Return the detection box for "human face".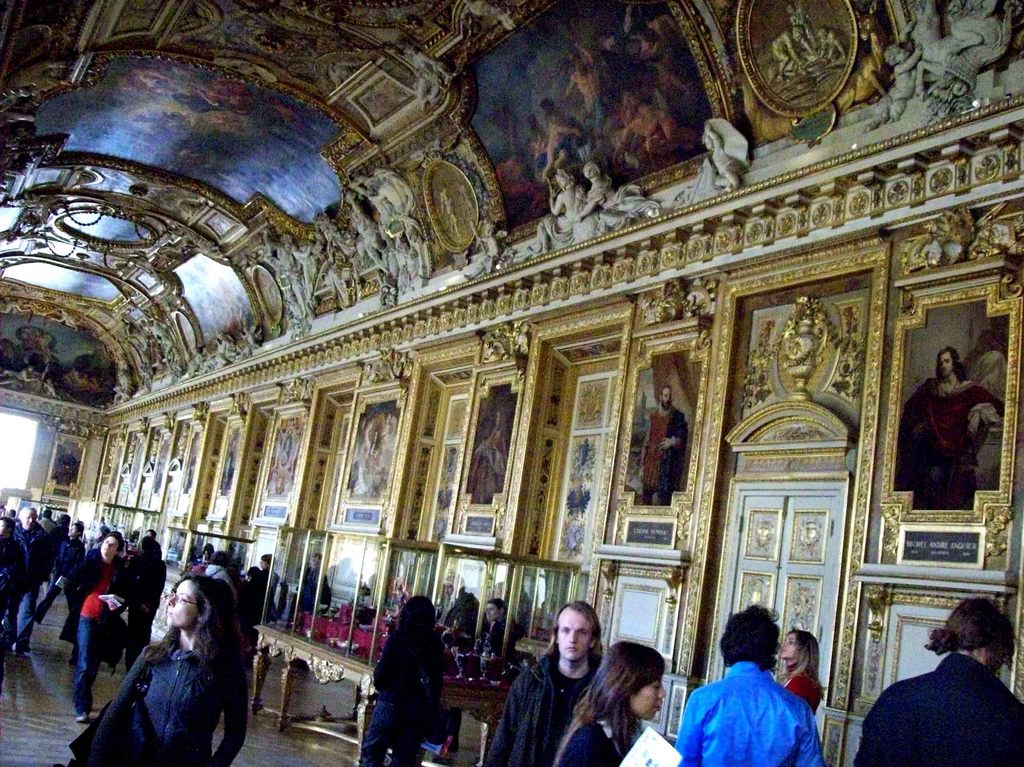
313,556,318,566.
